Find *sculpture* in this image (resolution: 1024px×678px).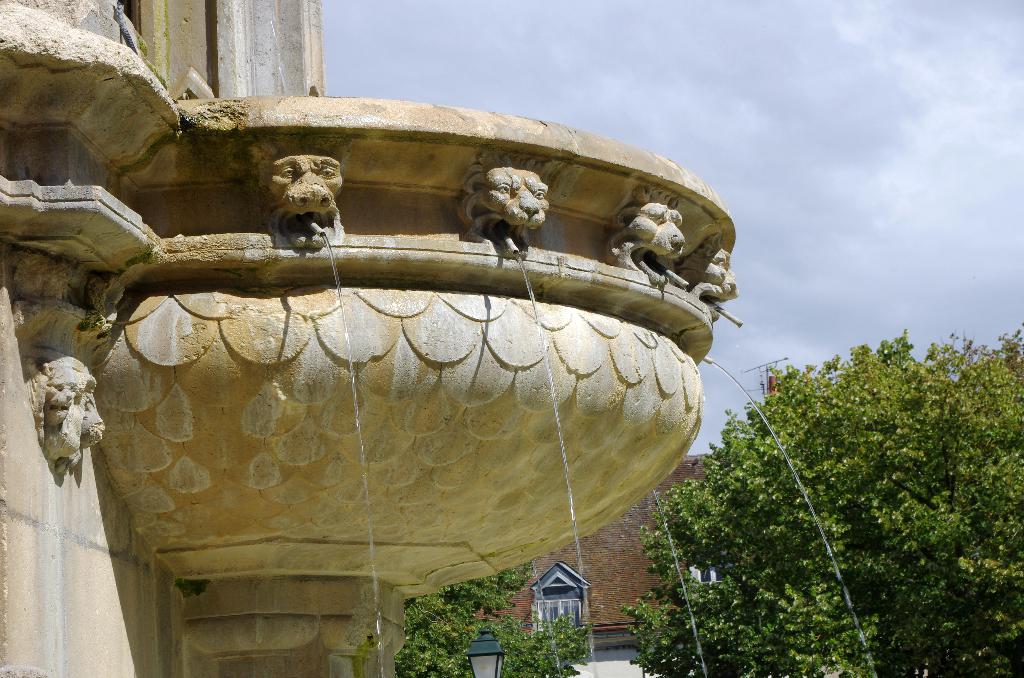
box(28, 350, 106, 475).
